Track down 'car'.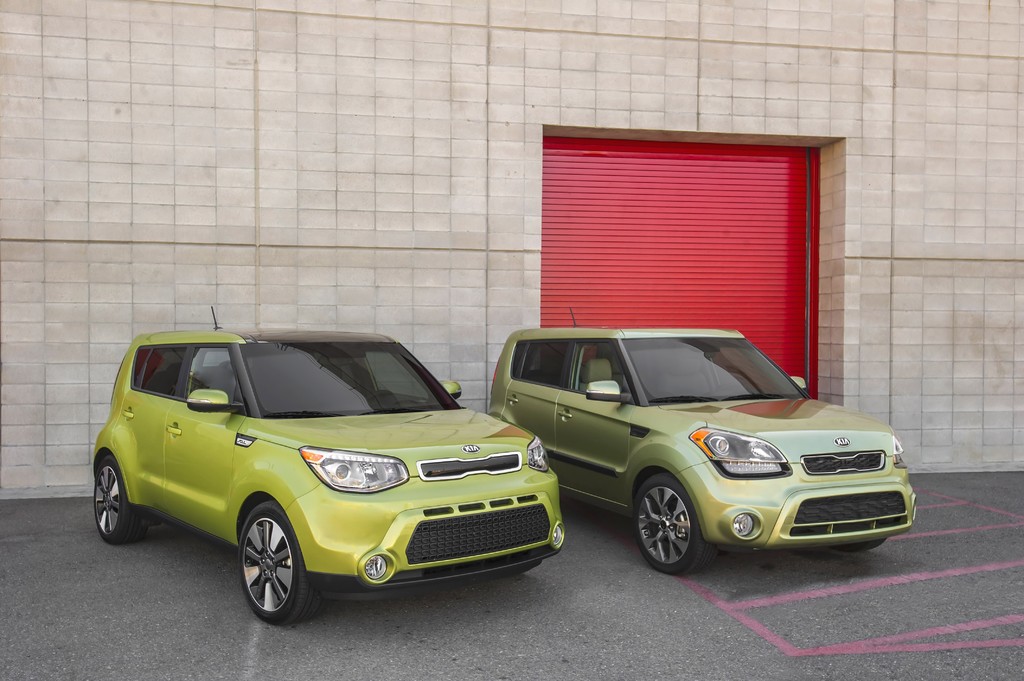
Tracked to detection(493, 305, 921, 572).
